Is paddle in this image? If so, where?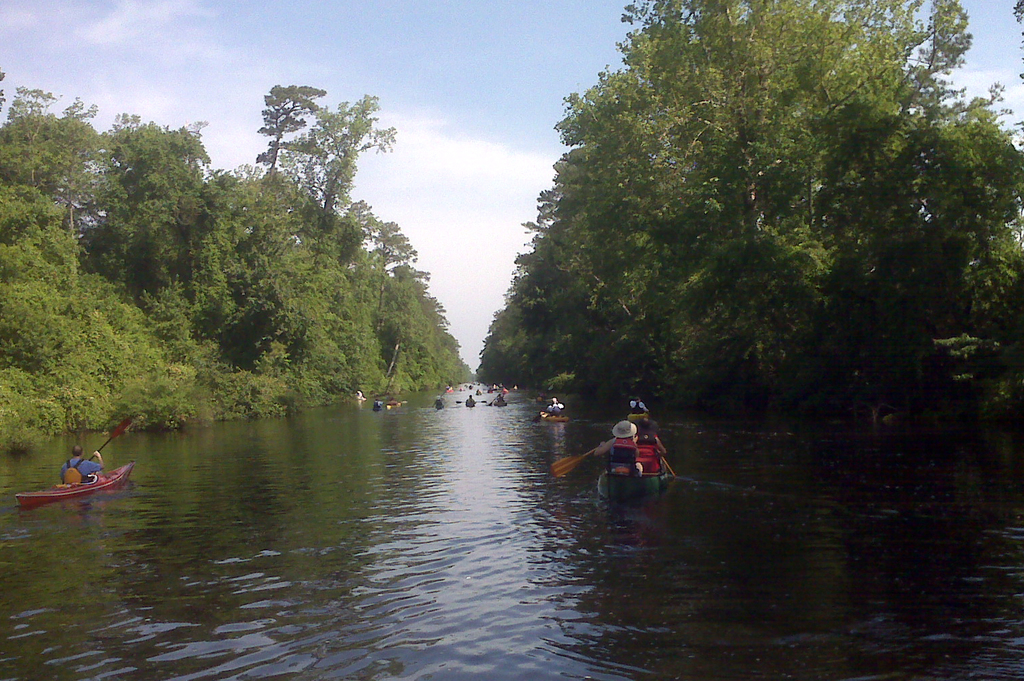
Yes, at left=84, top=417, right=131, bottom=460.
